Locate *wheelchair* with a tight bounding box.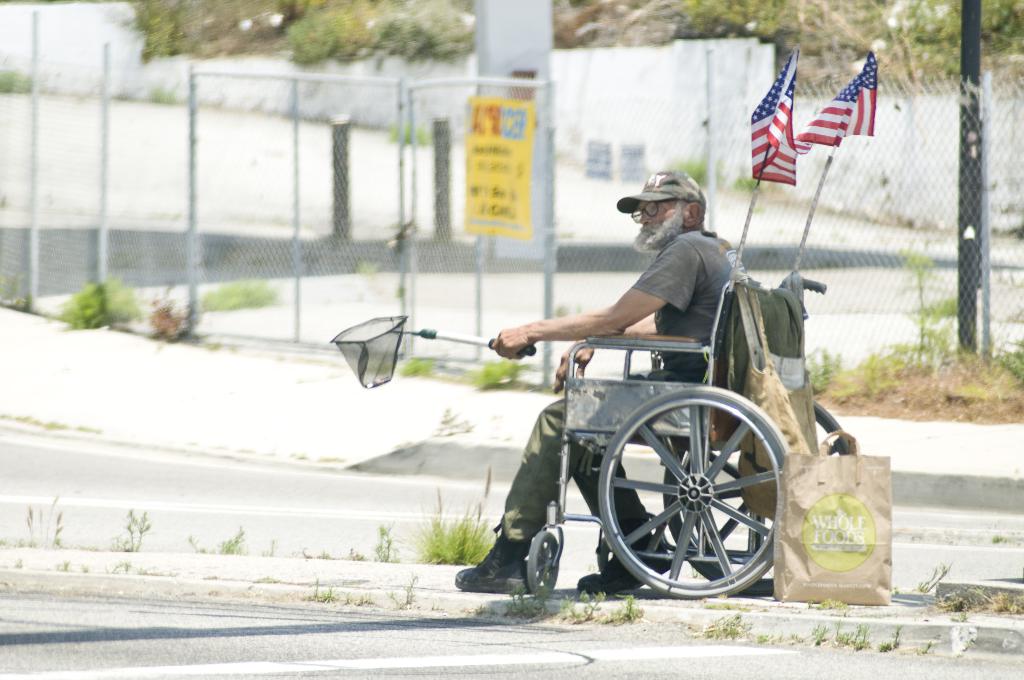
crop(526, 273, 846, 604).
